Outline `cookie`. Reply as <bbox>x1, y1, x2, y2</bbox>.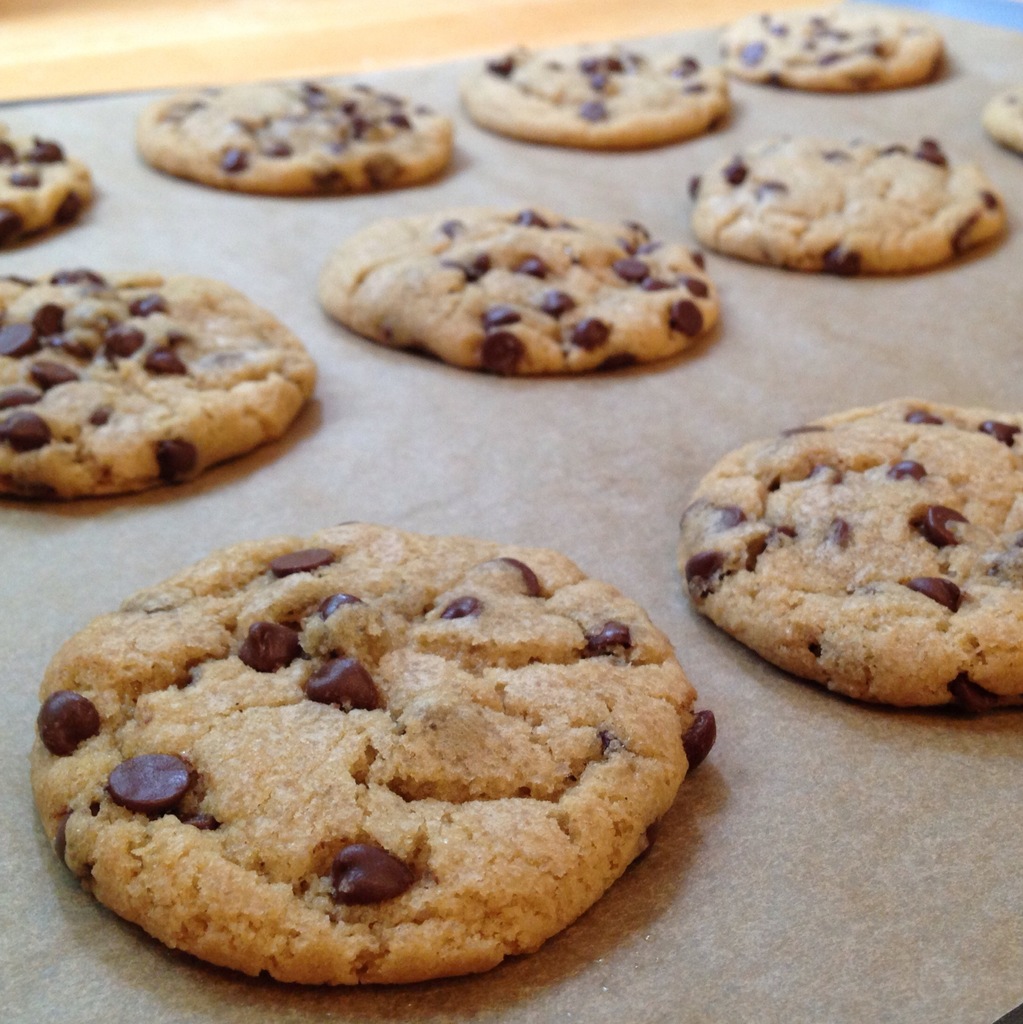
<bbox>309, 200, 721, 378</bbox>.
